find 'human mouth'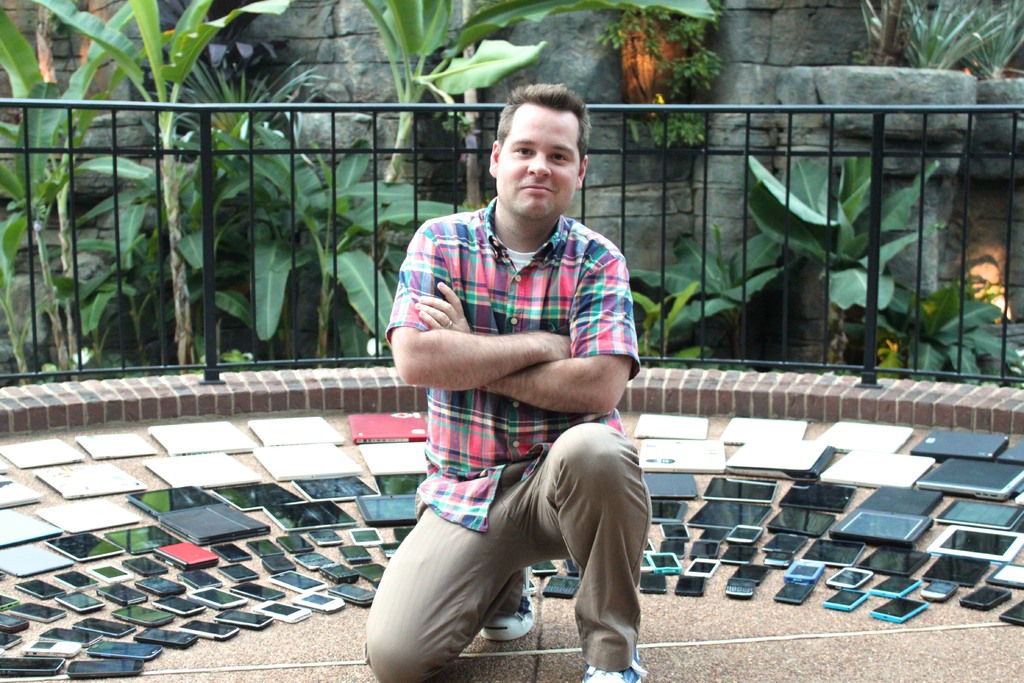
518:180:557:196
